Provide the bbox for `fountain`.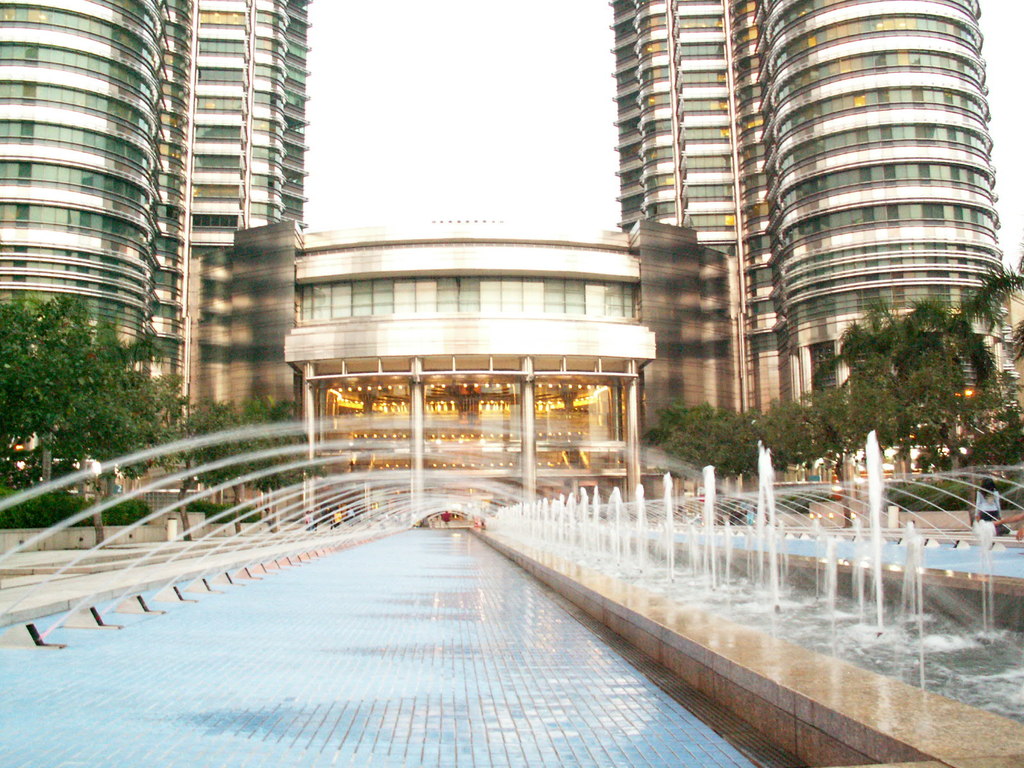
[left=0, top=402, right=1023, bottom=767].
